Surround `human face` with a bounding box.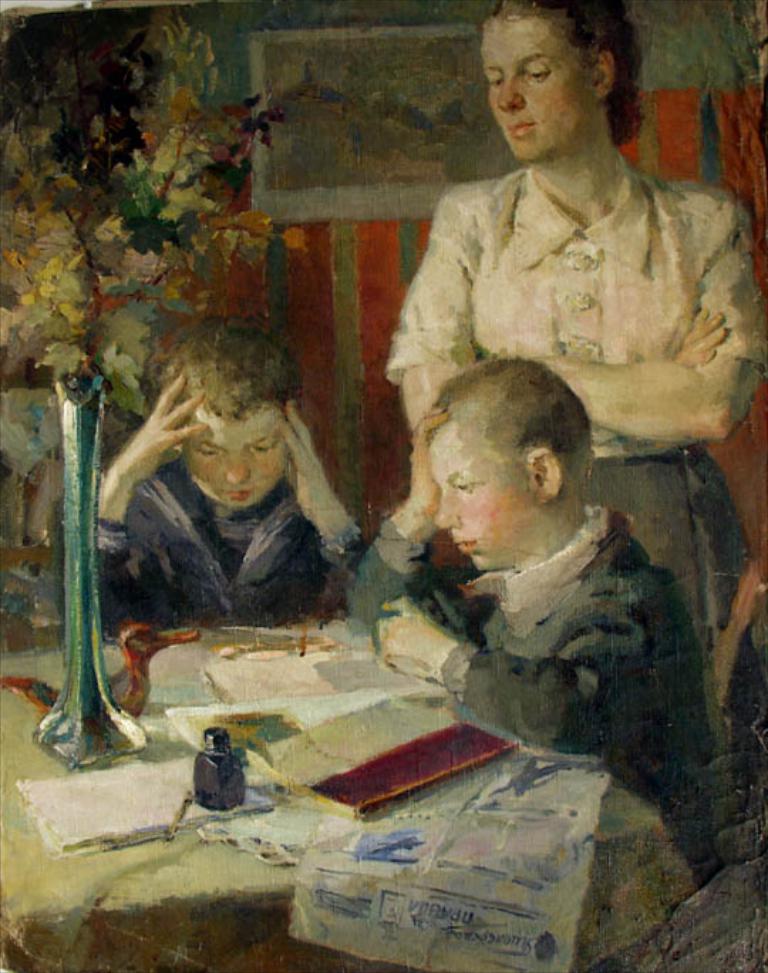
bbox(428, 425, 530, 572).
